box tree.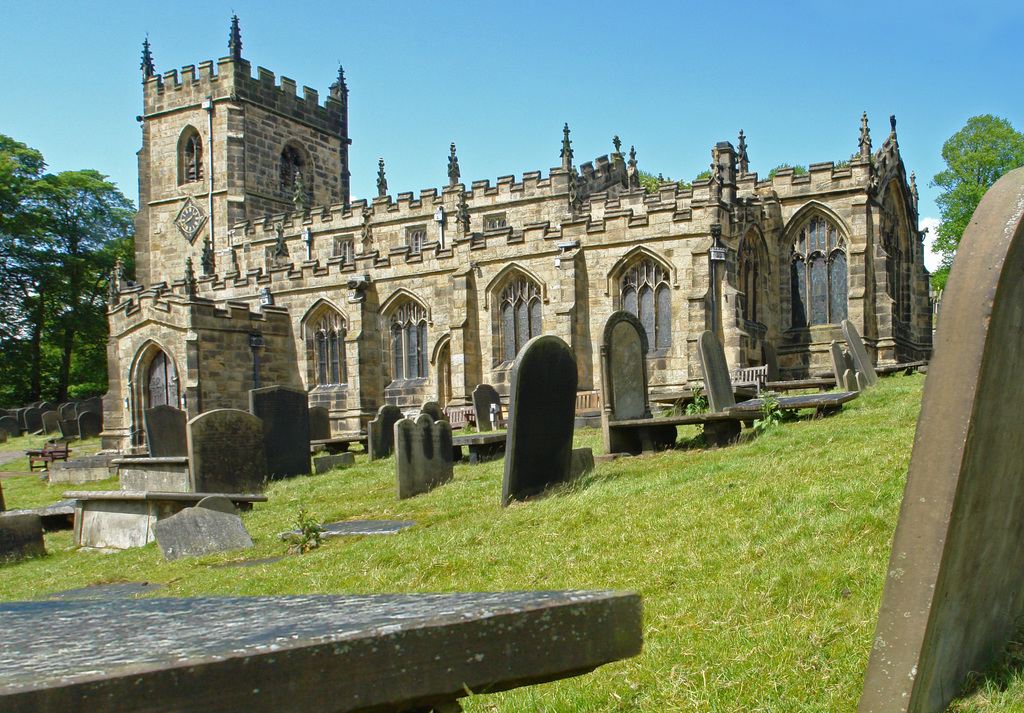
(641, 168, 689, 190).
